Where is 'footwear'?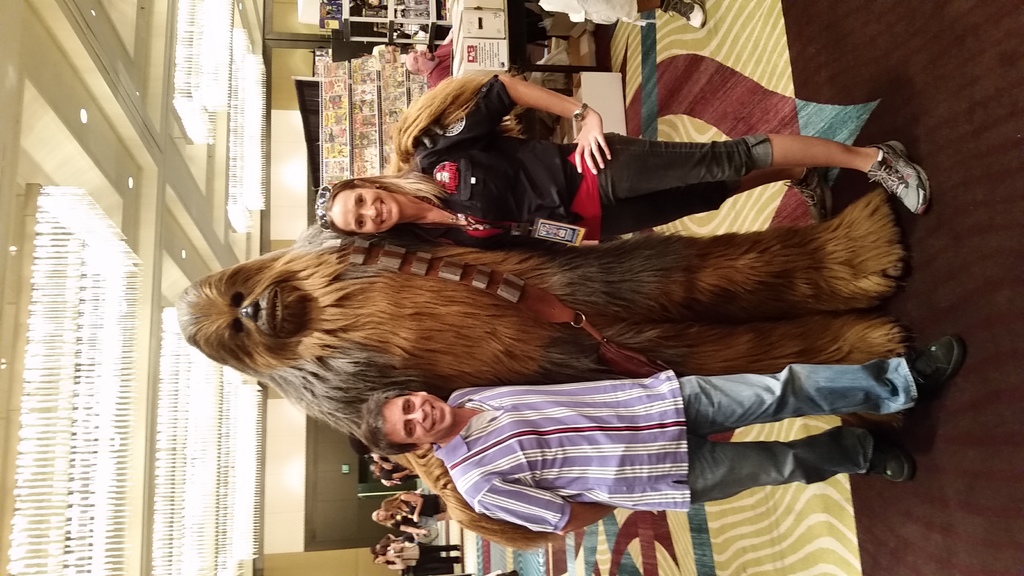
box=[867, 428, 919, 488].
